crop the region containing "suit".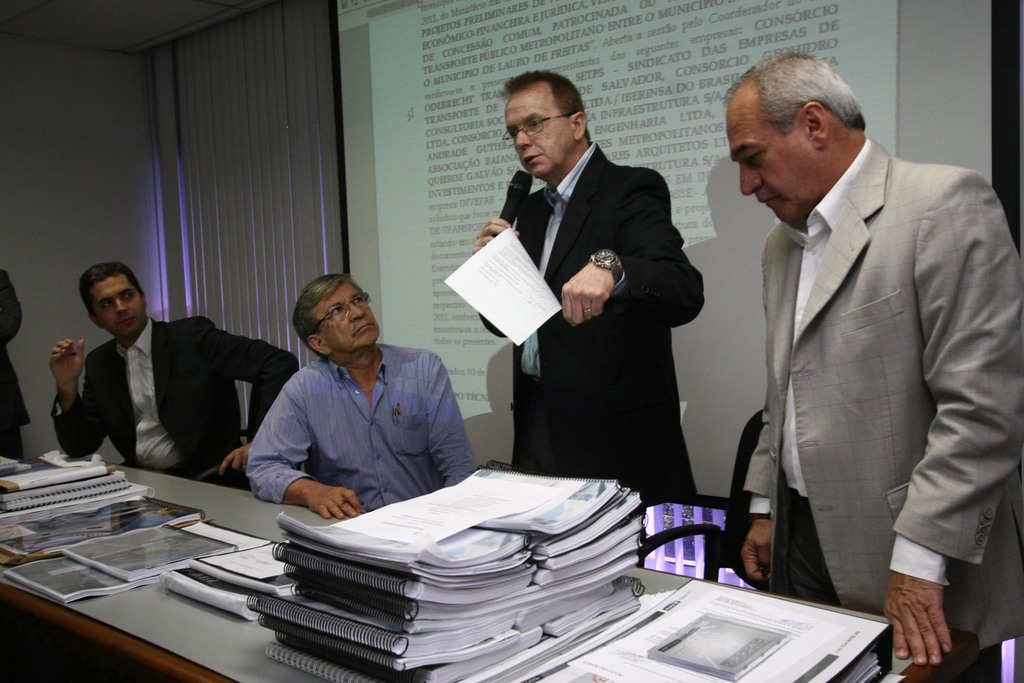
Crop region: (left=51, top=315, right=302, bottom=493).
